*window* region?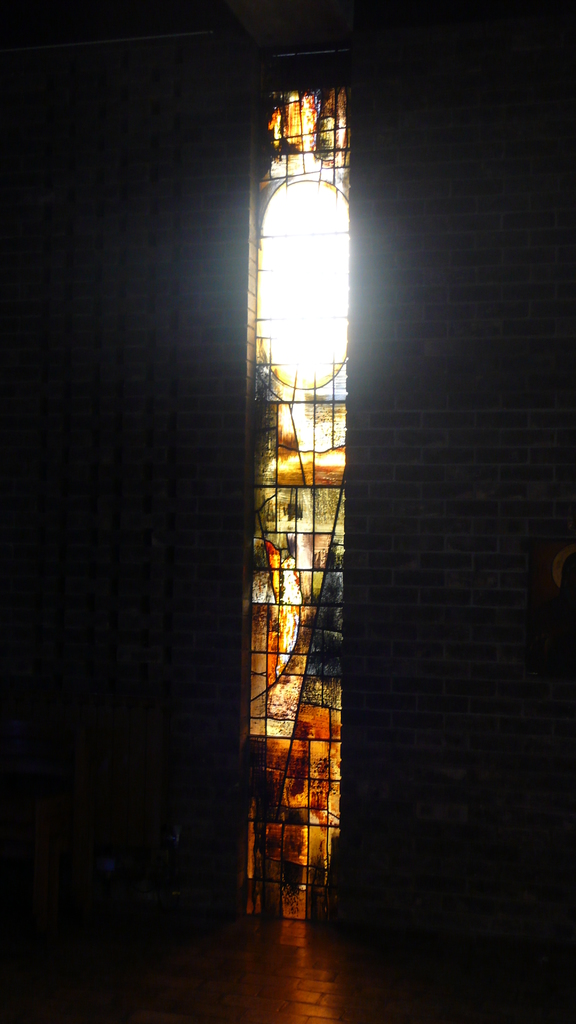
crop(239, 86, 342, 929)
